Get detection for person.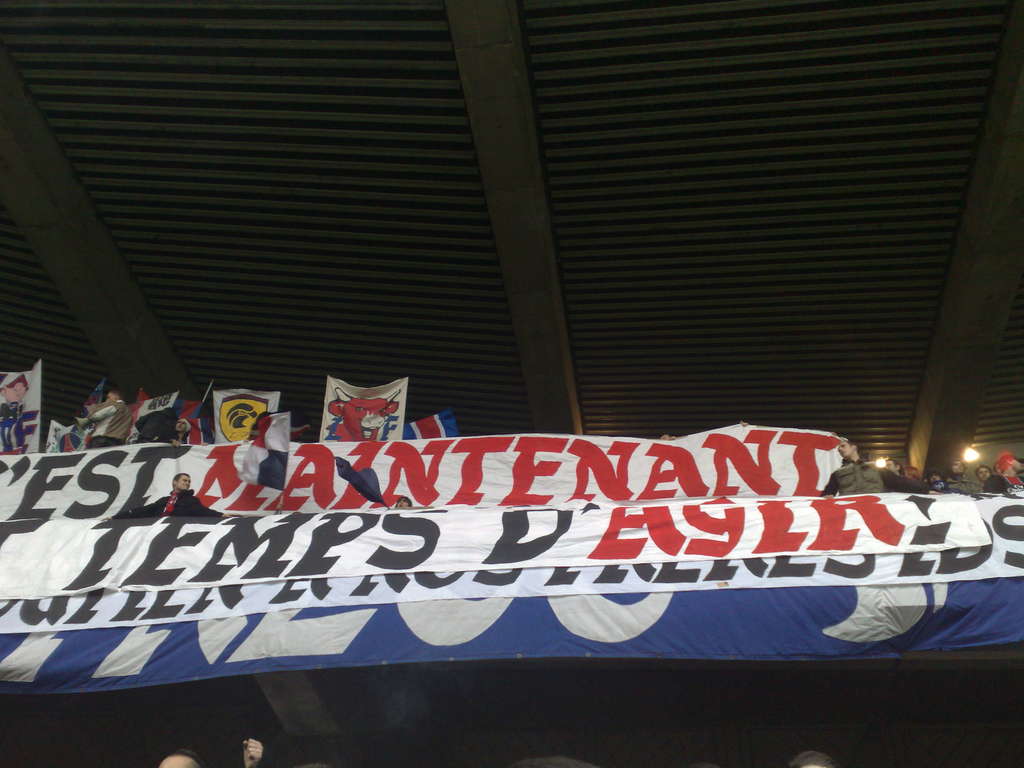
Detection: [121,472,236,519].
